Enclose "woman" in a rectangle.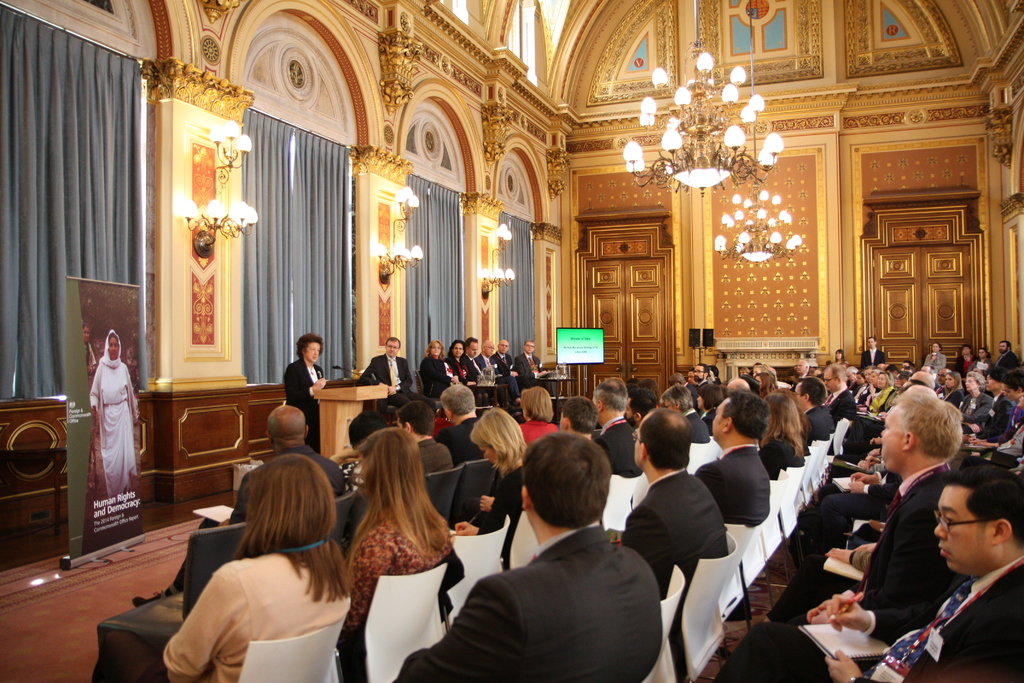
left=465, top=411, right=527, bottom=533.
